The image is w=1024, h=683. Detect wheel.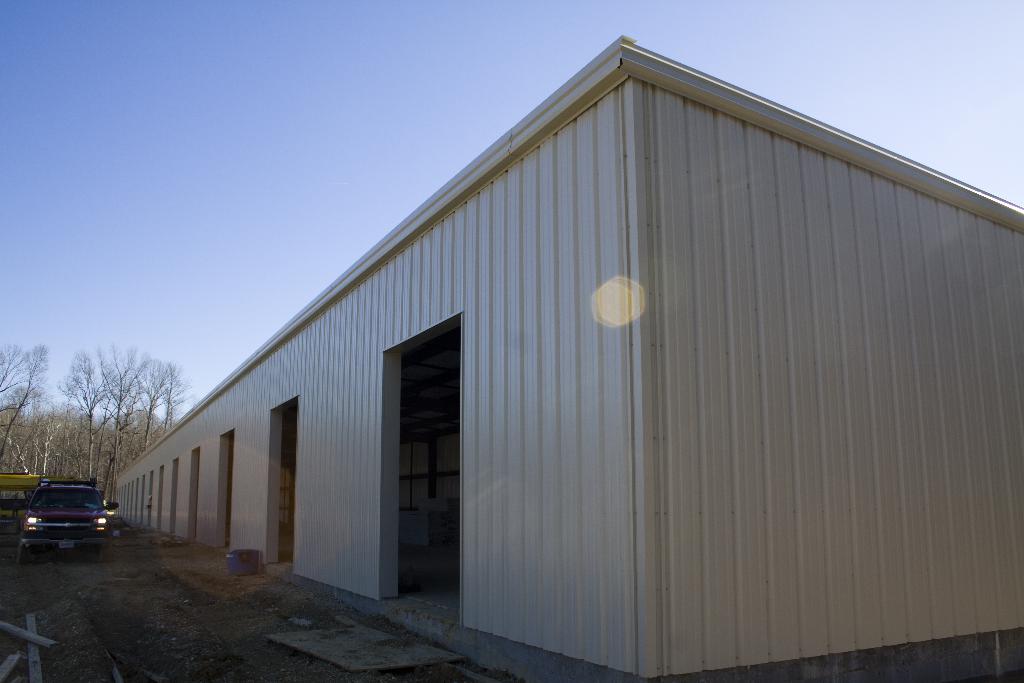
Detection: pyautogui.locateOnScreen(13, 546, 29, 567).
